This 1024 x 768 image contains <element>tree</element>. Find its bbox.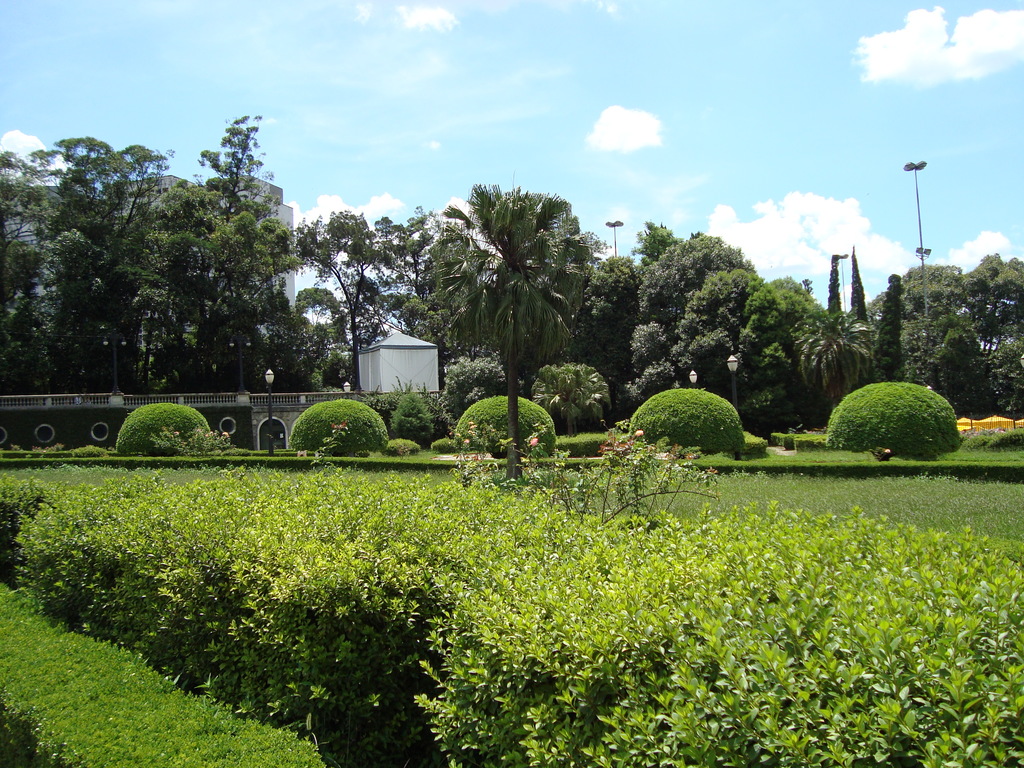
(x1=456, y1=393, x2=563, y2=452).
